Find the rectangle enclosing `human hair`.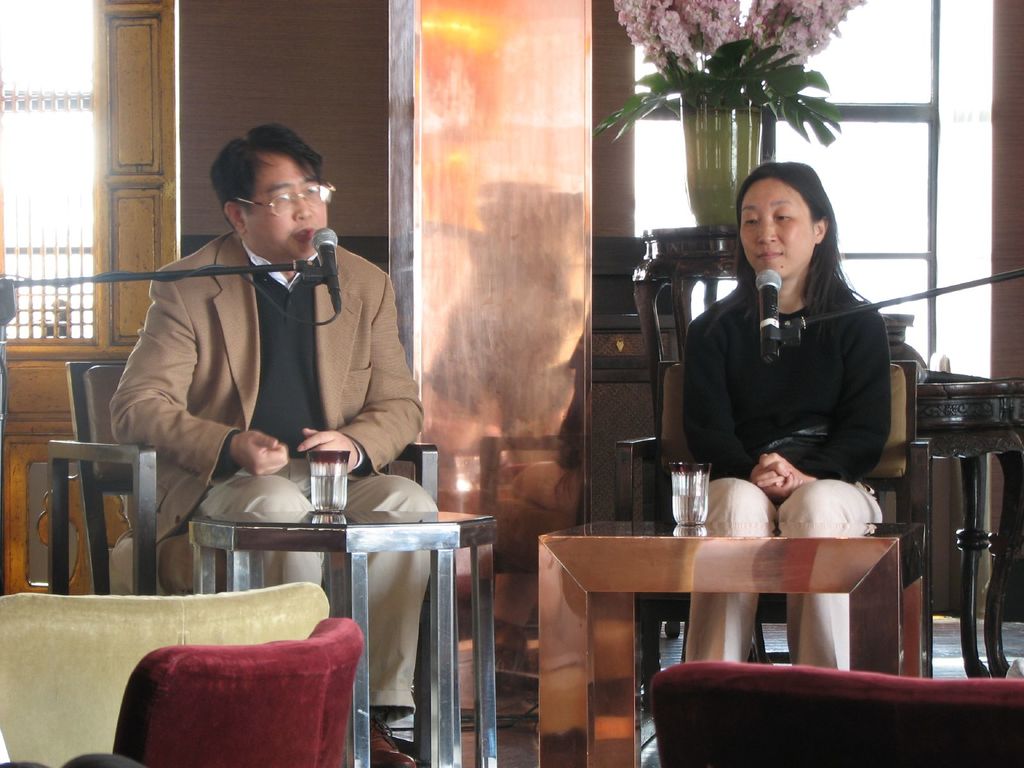
select_region(209, 120, 329, 233).
